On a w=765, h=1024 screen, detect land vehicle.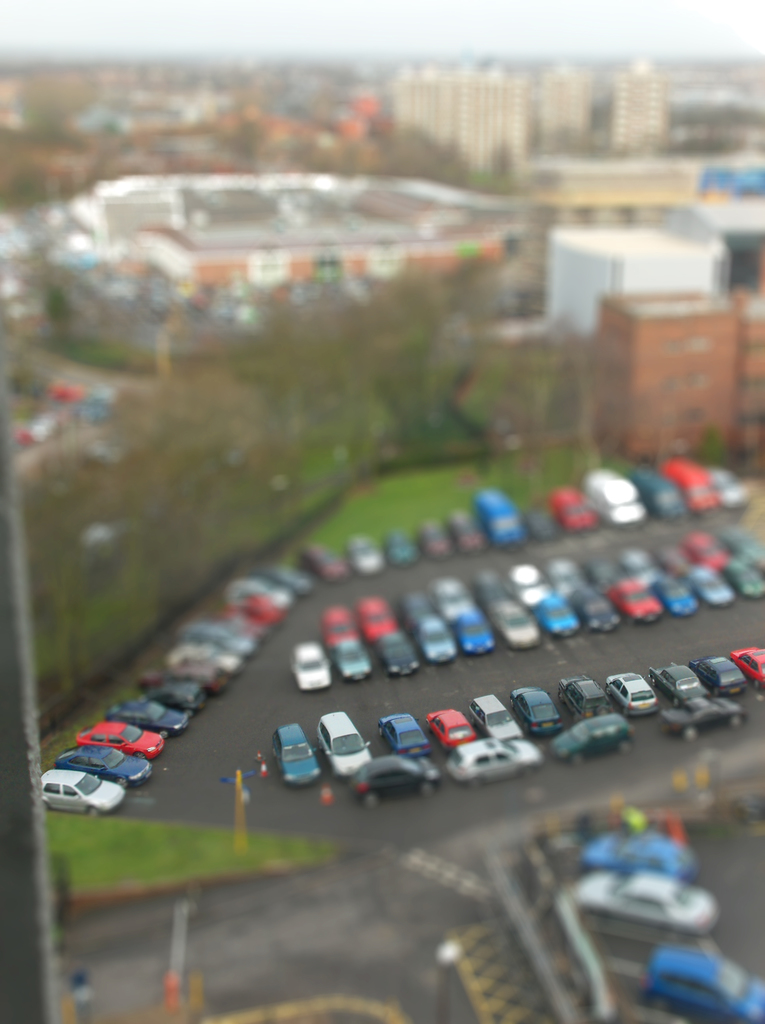
634, 949, 764, 1023.
